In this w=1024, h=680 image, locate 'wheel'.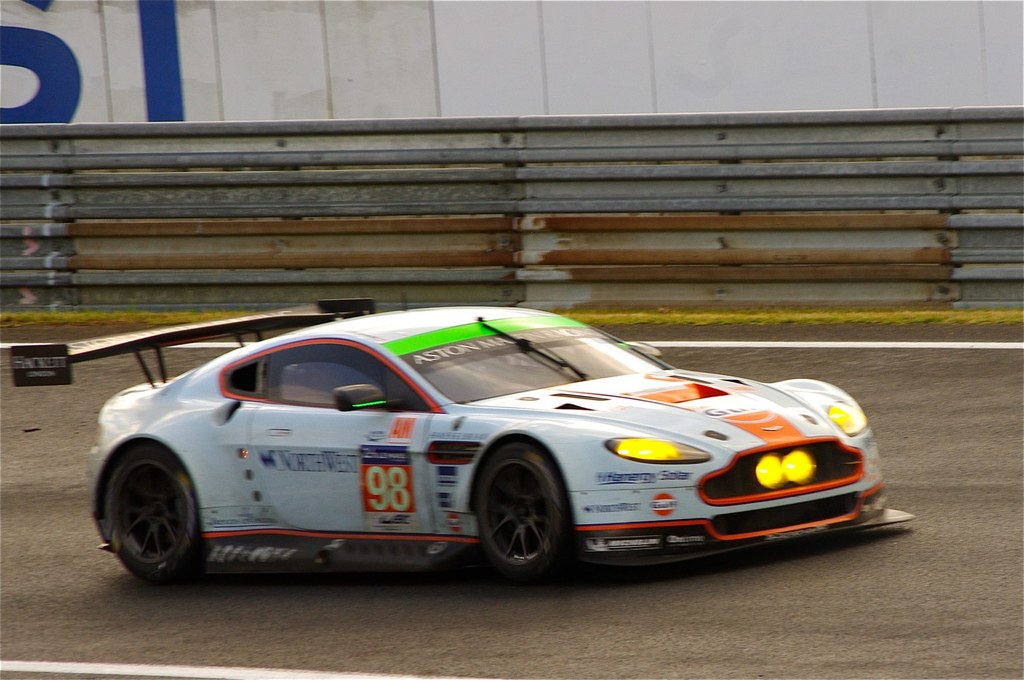
Bounding box: x1=476 y1=432 x2=571 y2=579.
